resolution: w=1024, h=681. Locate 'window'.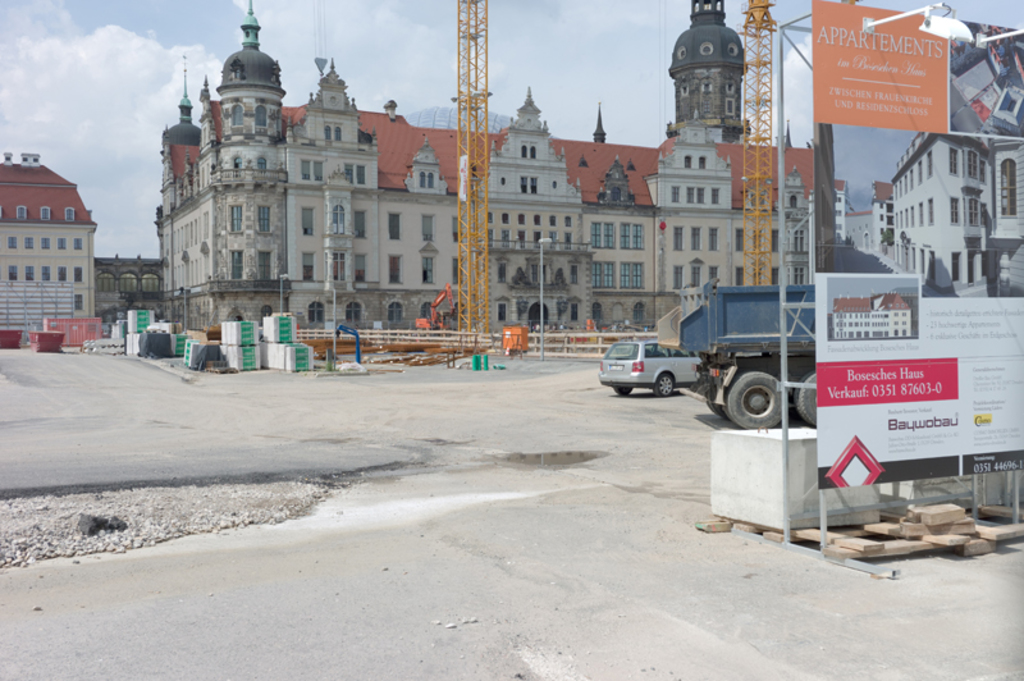
crop(59, 233, 68, 247).
